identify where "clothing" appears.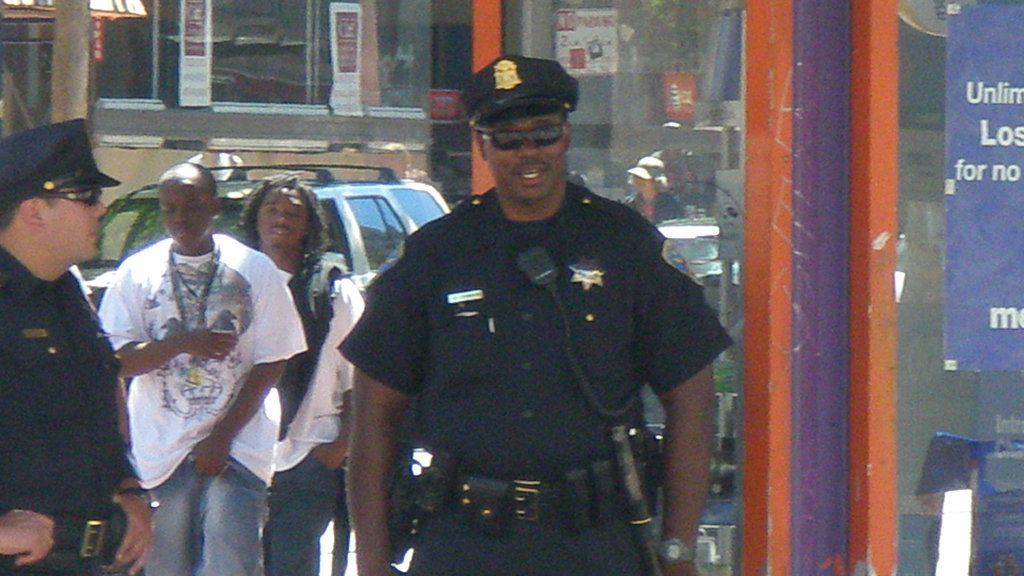
Appears at crop(0, 244, 137, 575).
